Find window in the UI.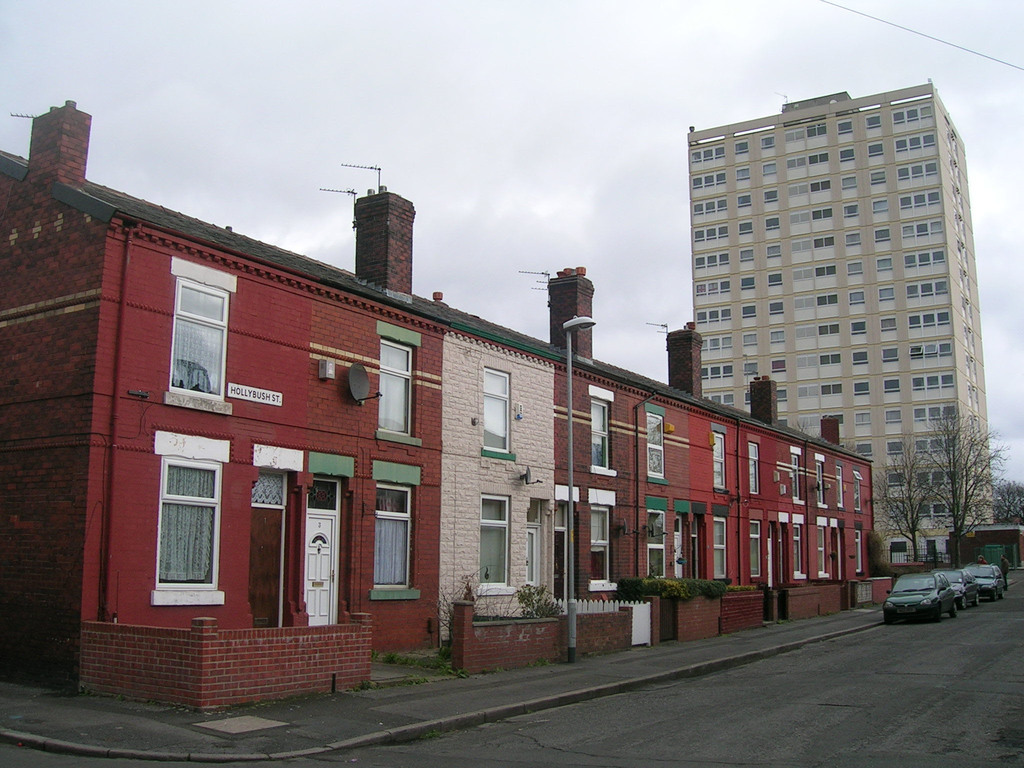
UI element at 690 141 723 163.
